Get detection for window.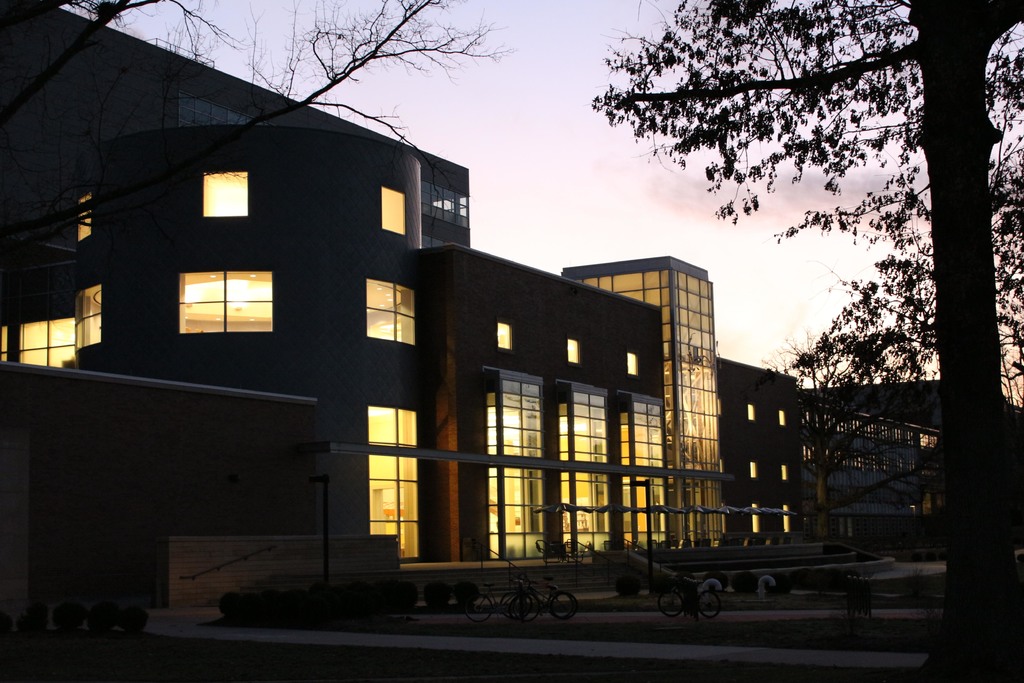
Detection: 488 470 552 556.
